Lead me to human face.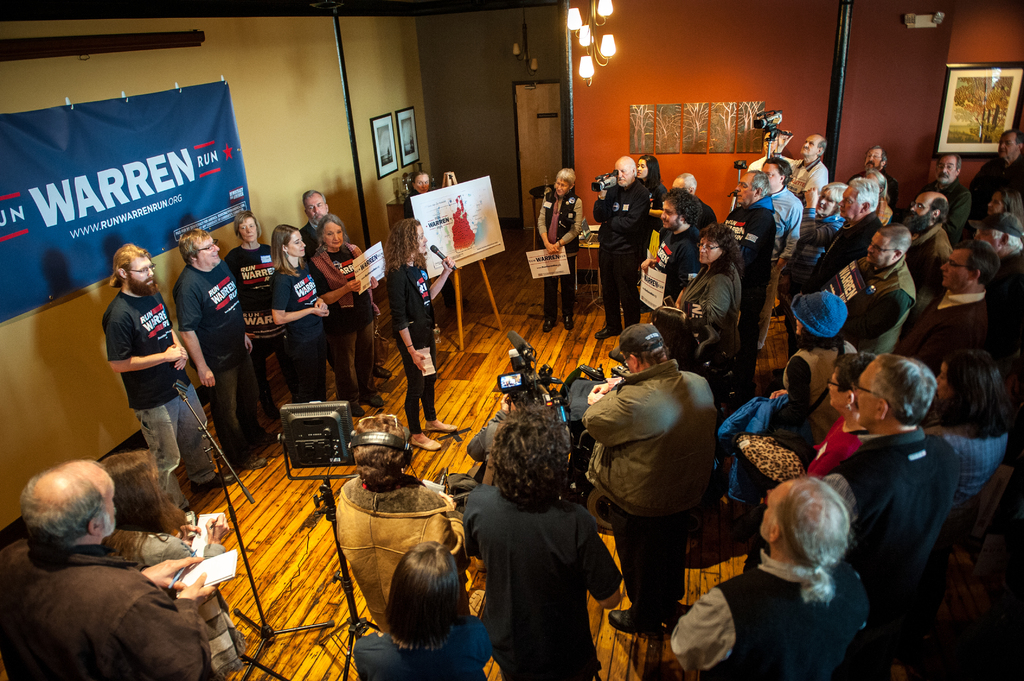
Lead to detection(699, 236, 723, 265).
